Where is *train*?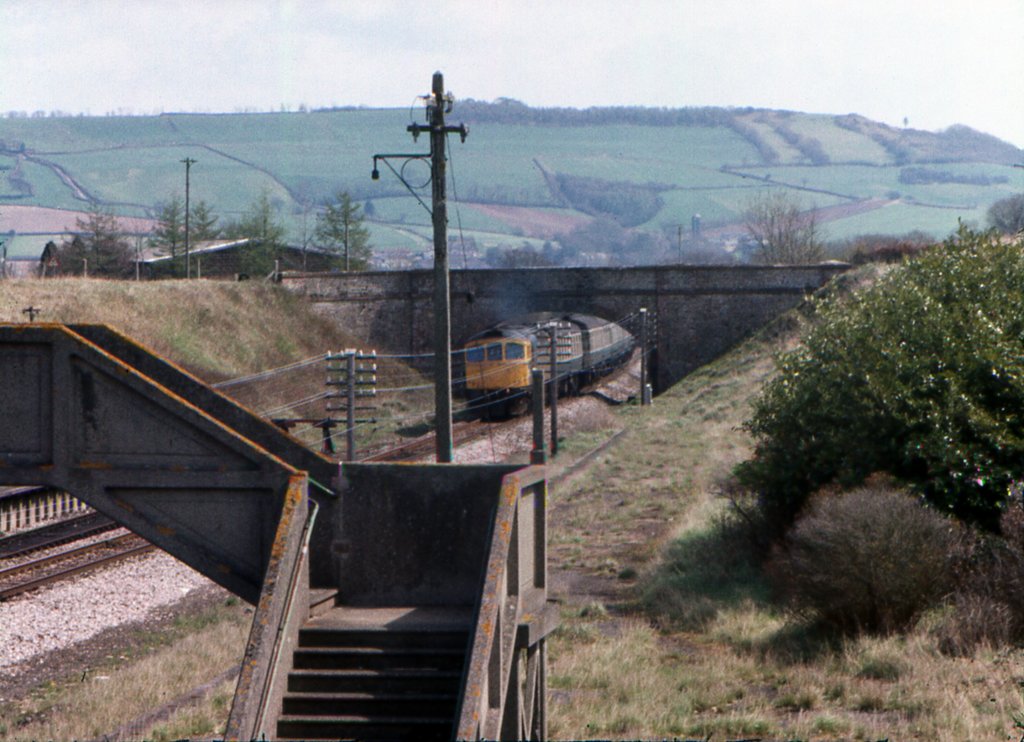
detection(461, 307, 635, 412).
